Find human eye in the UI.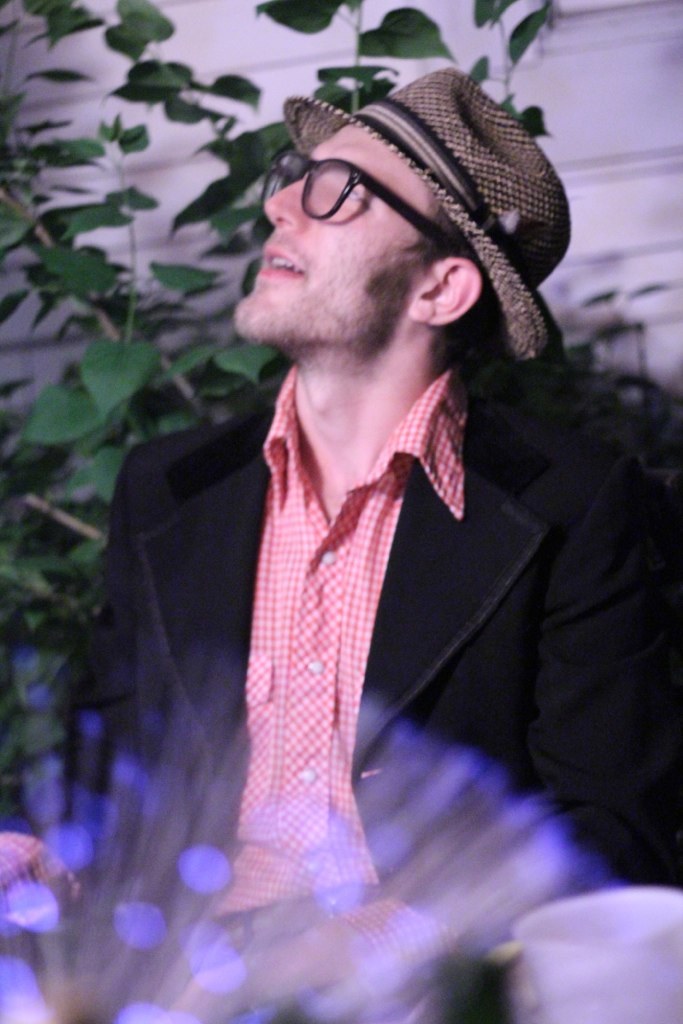
UI element at bbox(290, 145, 391, 217).
